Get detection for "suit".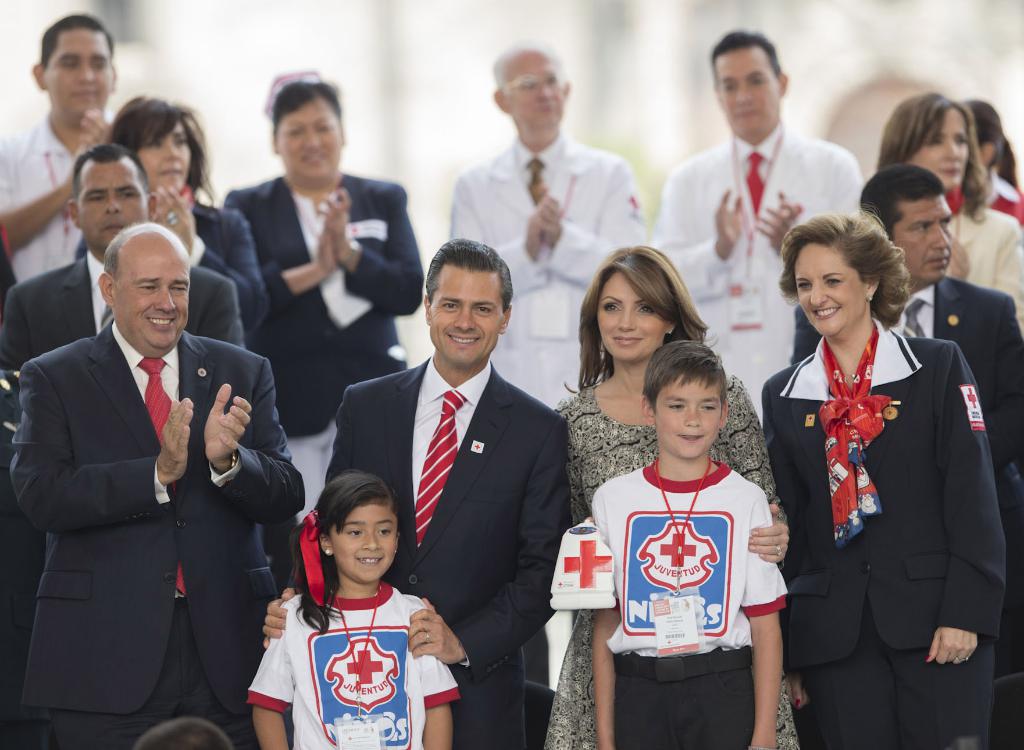
Detection: 283/364/572/749.
